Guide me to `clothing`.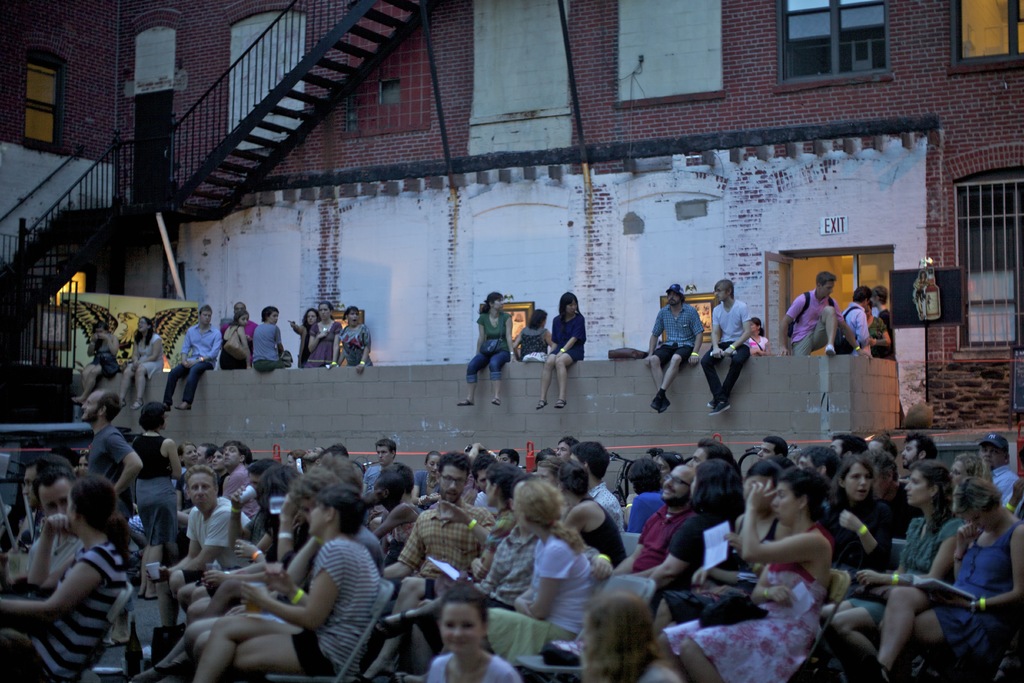
Guidance: detection(308, 323, 339, 370).
